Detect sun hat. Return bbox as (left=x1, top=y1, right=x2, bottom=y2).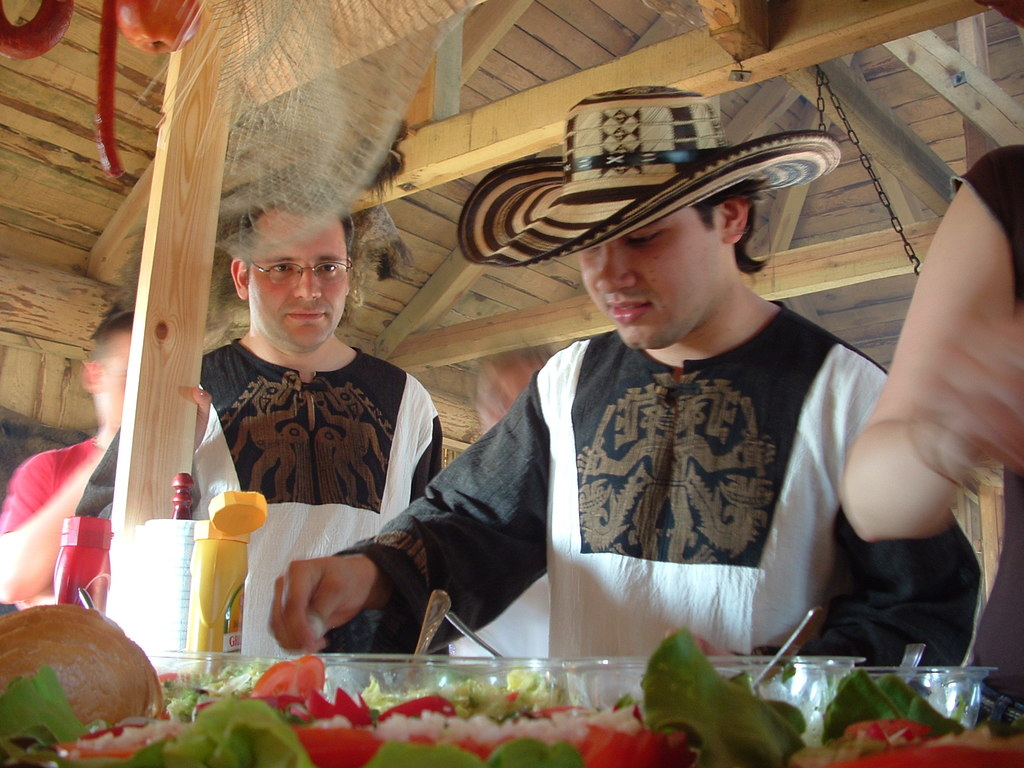
(left=454, top=82, right=838, bottom=278).
